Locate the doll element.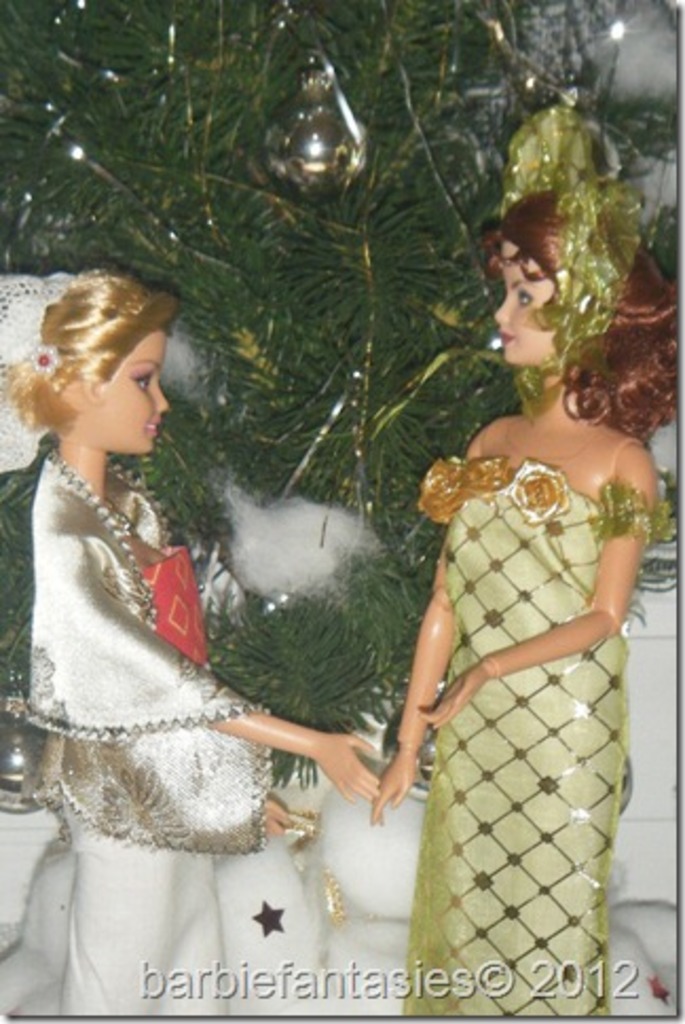
Element bbox: bbox=(0, 260, 387, 1005).
